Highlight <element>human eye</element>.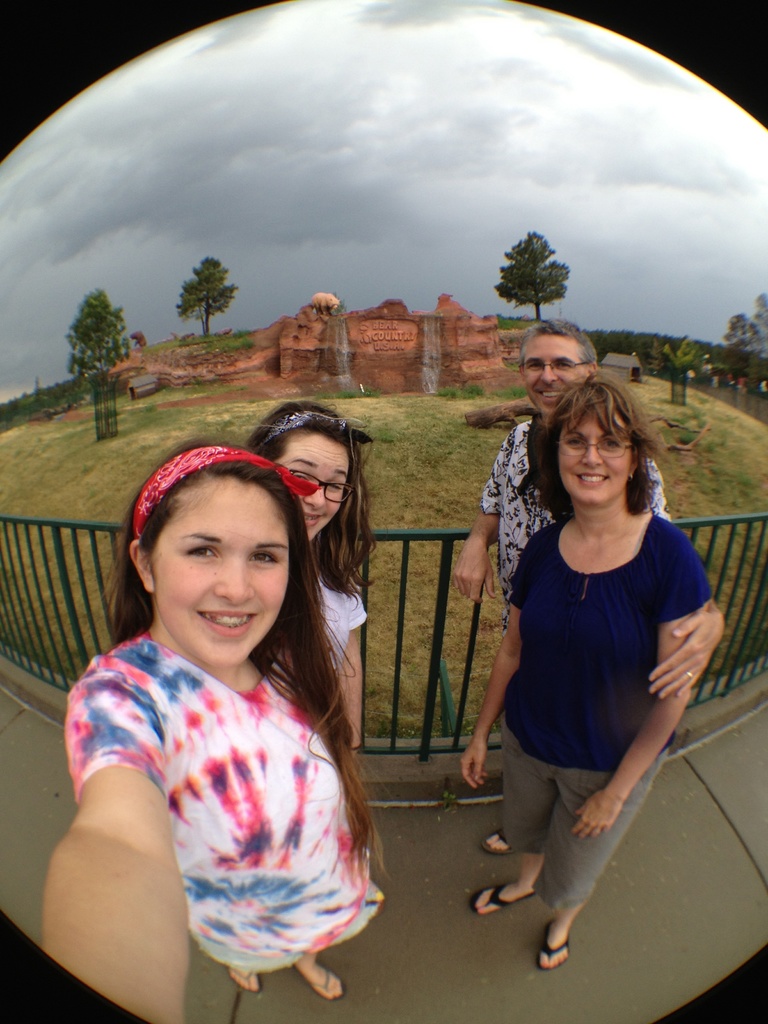
Highlighted region: locate(253, 550, 284, 568).
